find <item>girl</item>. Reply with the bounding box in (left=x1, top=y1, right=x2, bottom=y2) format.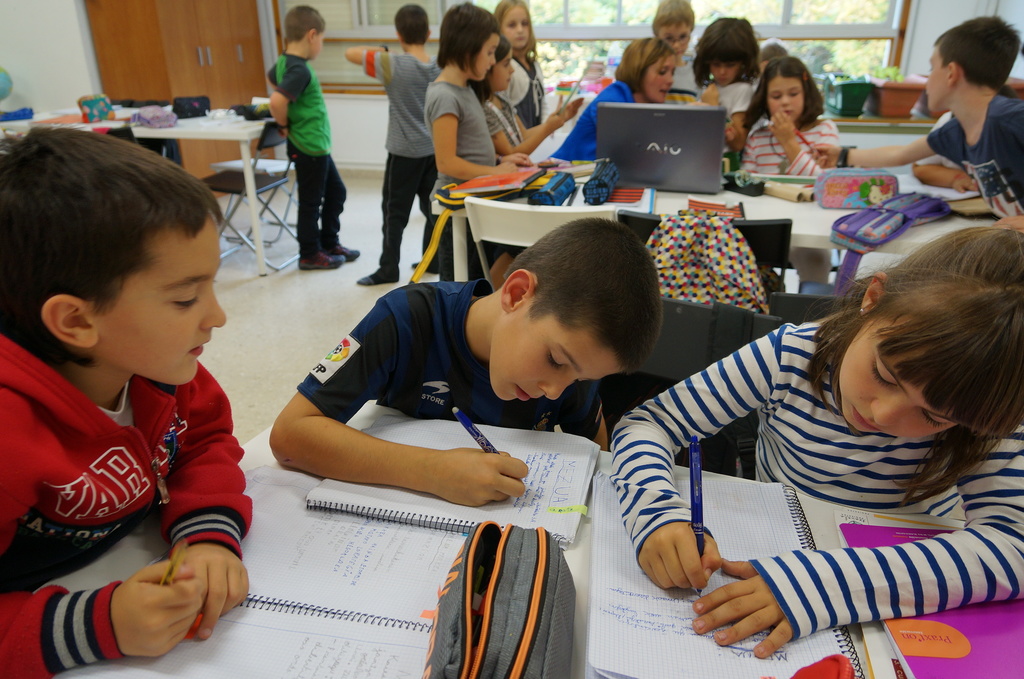
(left=611, top=240, right=1023, bottom=660).
